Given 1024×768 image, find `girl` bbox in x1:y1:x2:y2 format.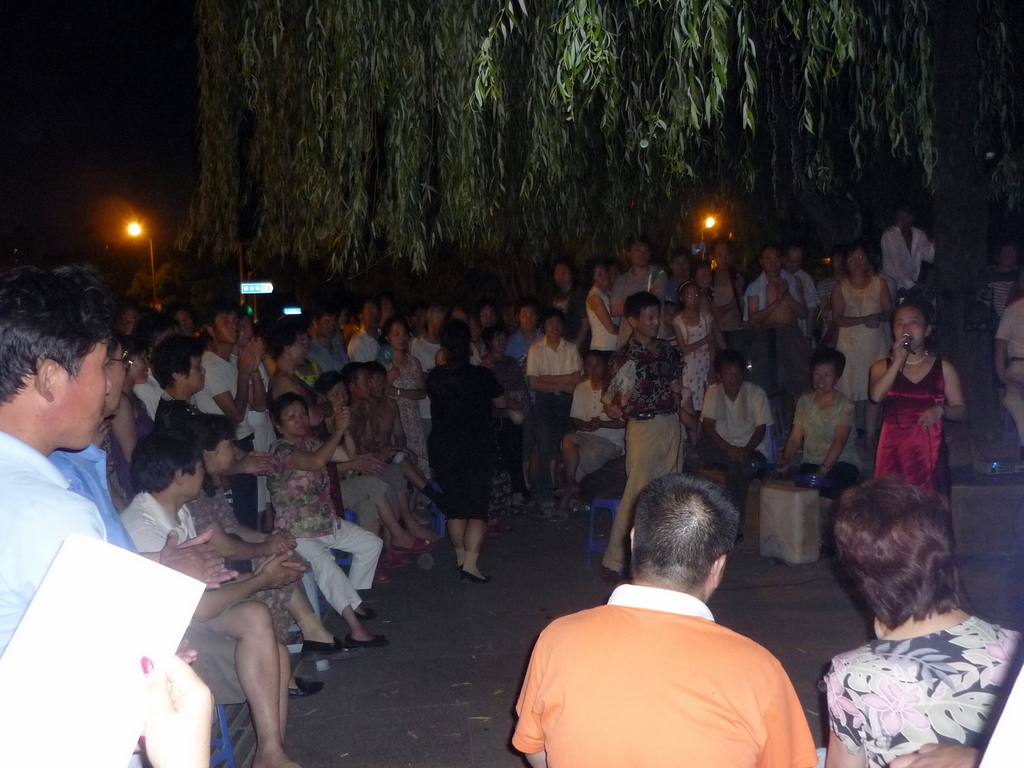
866:300:968:511.
